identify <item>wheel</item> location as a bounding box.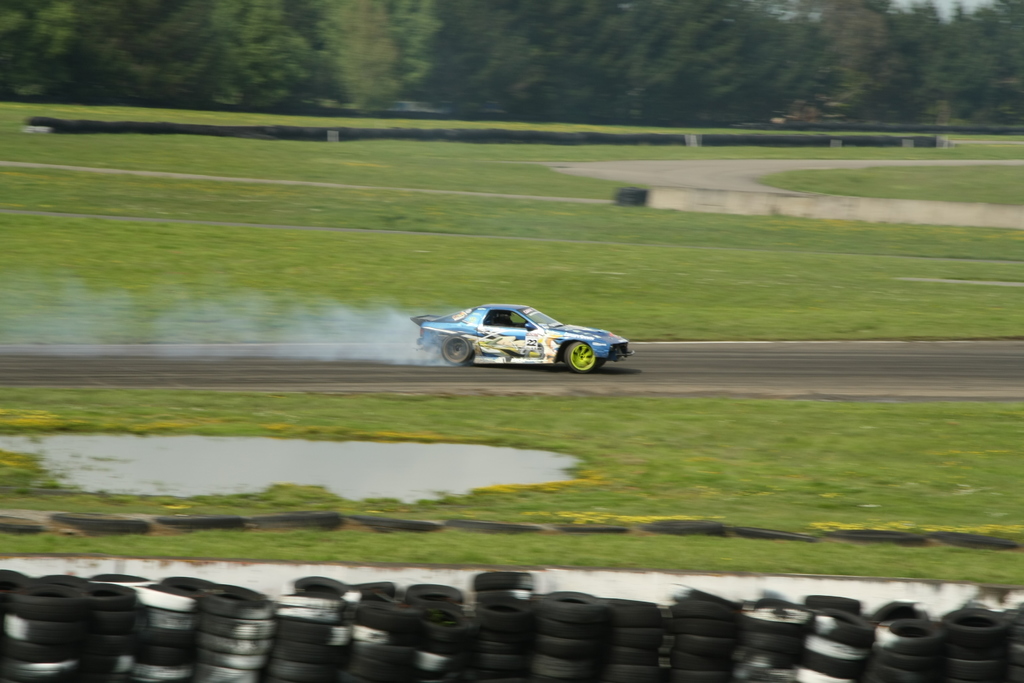
[x1=596, y1=358, x2=606, y2=368].
